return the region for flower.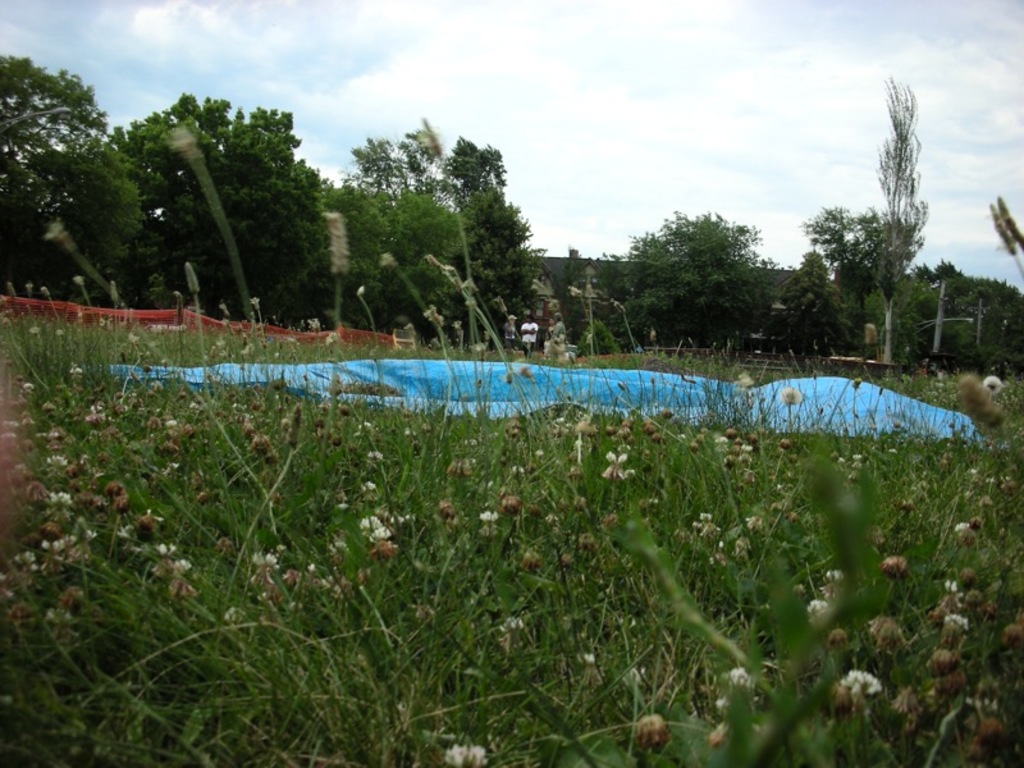
(804, 594, 829, 617).
